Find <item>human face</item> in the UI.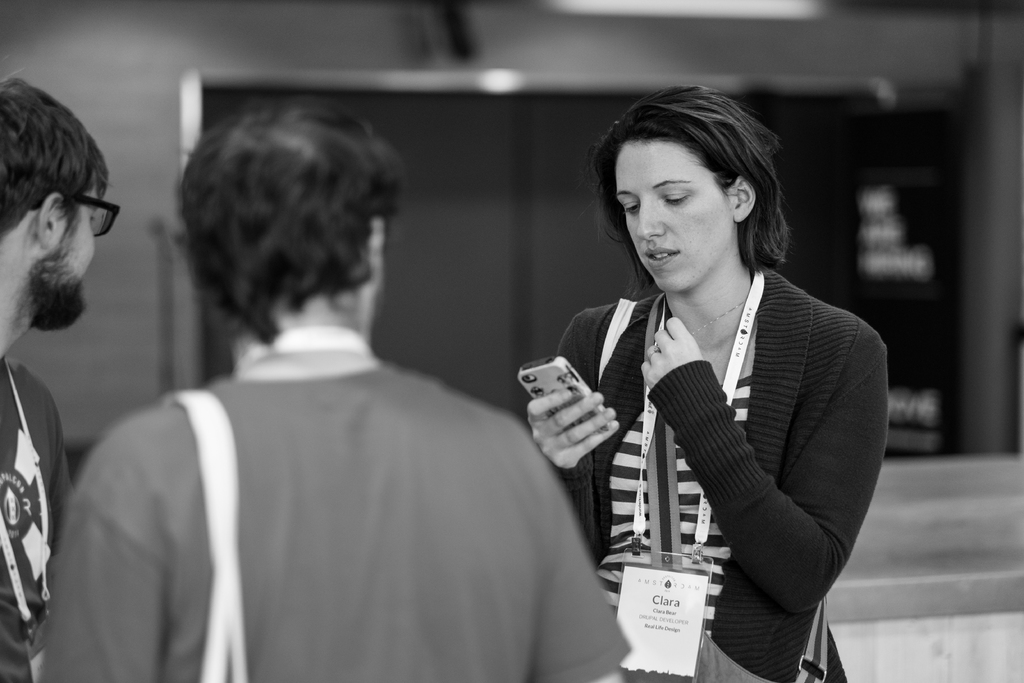
UI element at box=[618, 136, 735, 295].
